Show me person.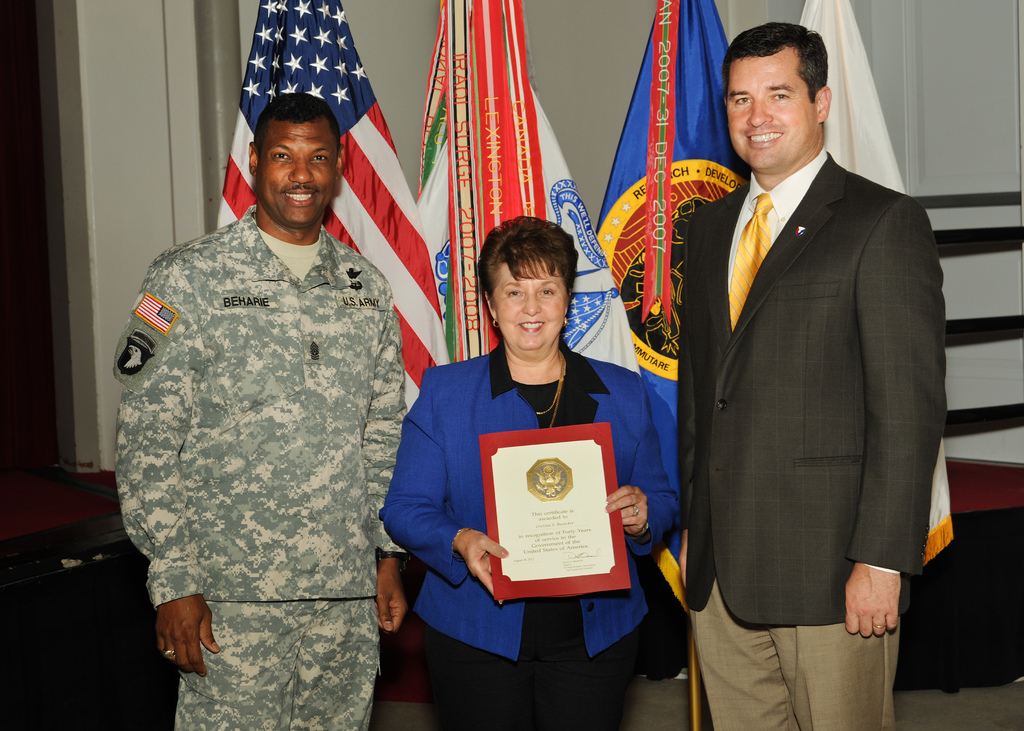
person is here: [x1=122, y1=88, x2=376, y2=730].
